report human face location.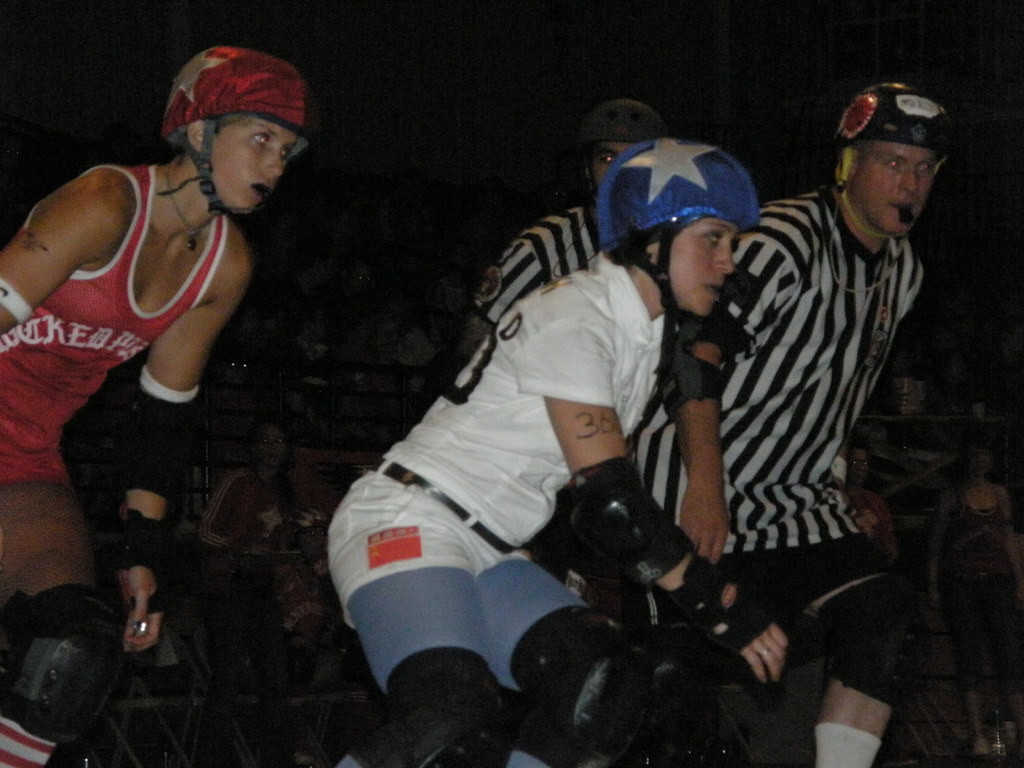
Report: bbox=(207, 109, 301, 208).
